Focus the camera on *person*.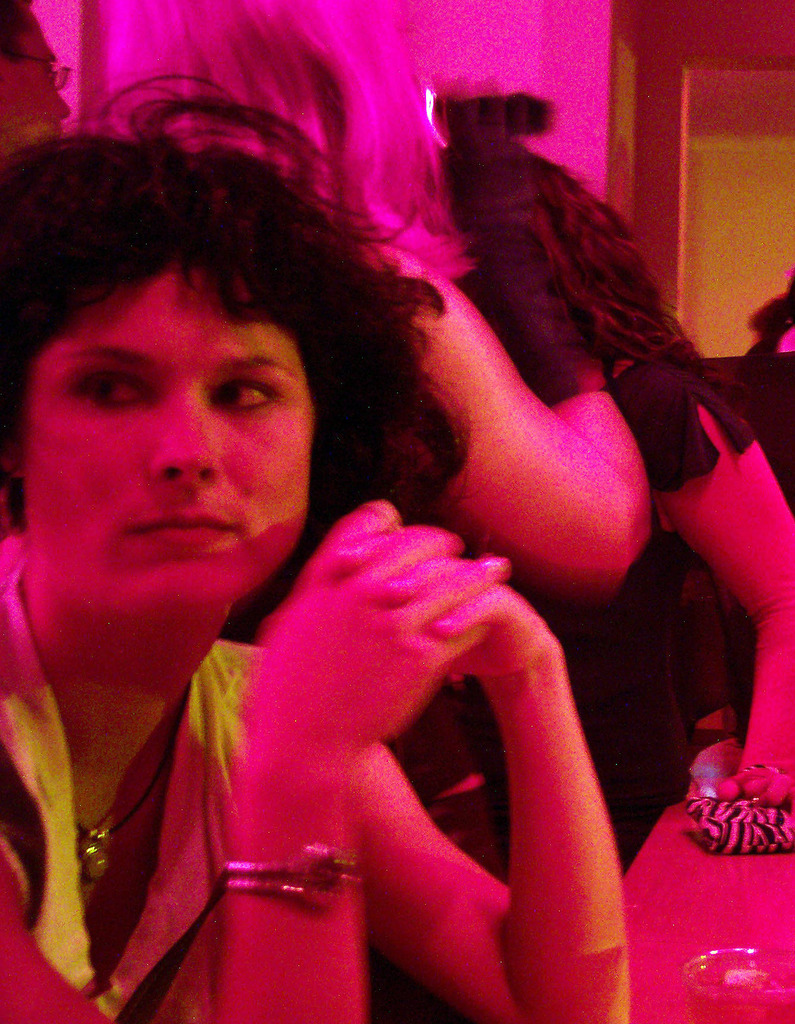
Focus region: [451, 154, 794, 876].
